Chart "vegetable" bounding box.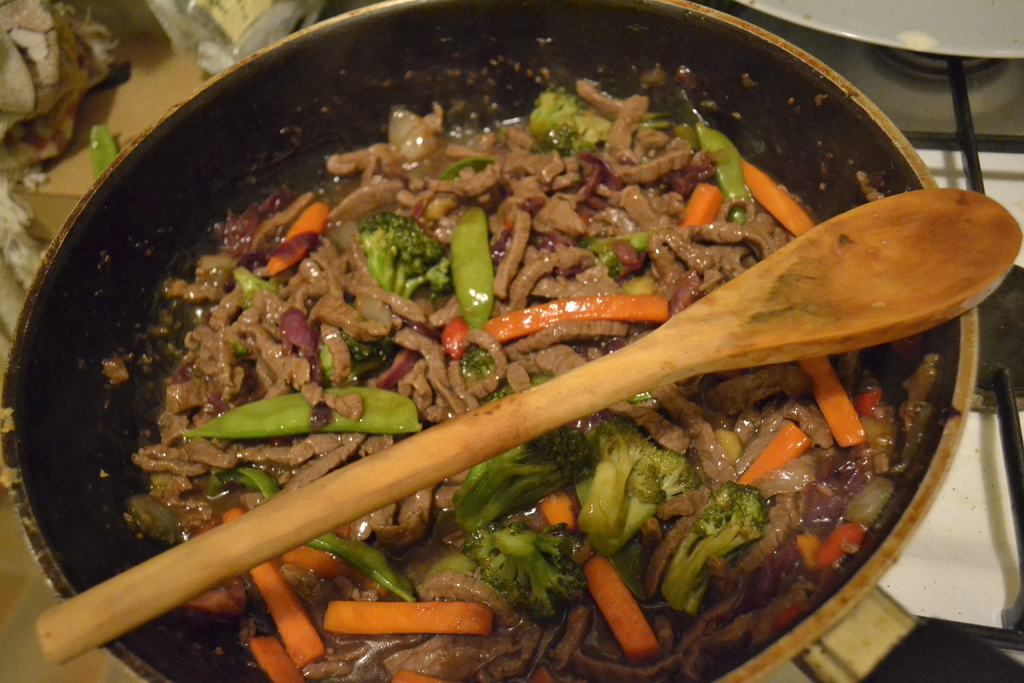
Charted: 182/383/424/436.
